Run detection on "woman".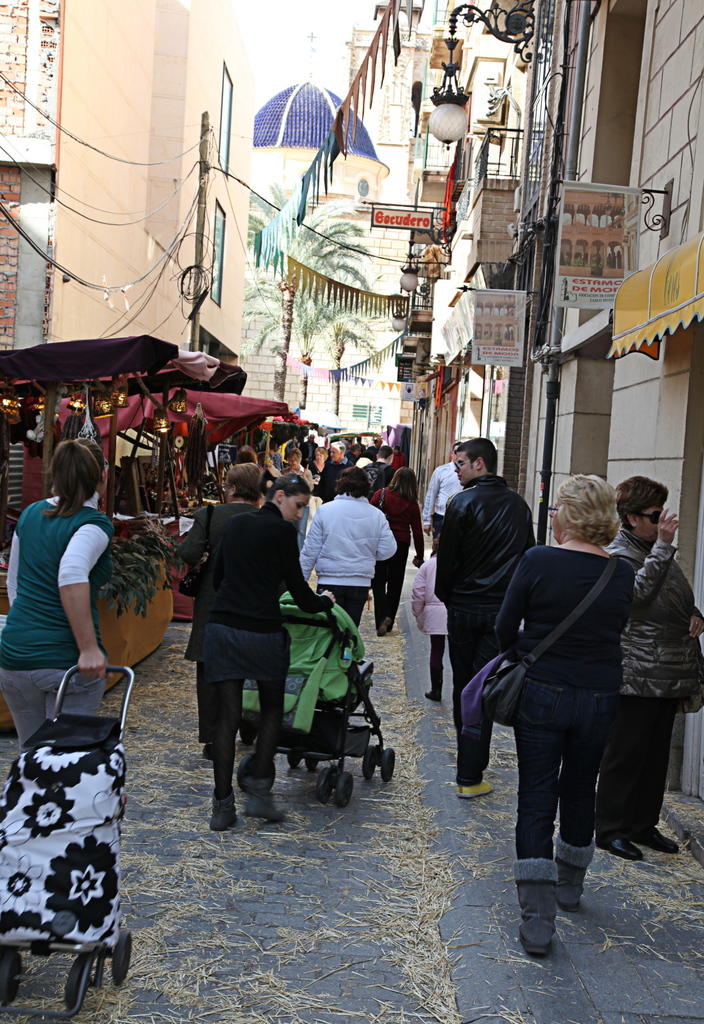
Result: region(296, 462, 395, 637).
